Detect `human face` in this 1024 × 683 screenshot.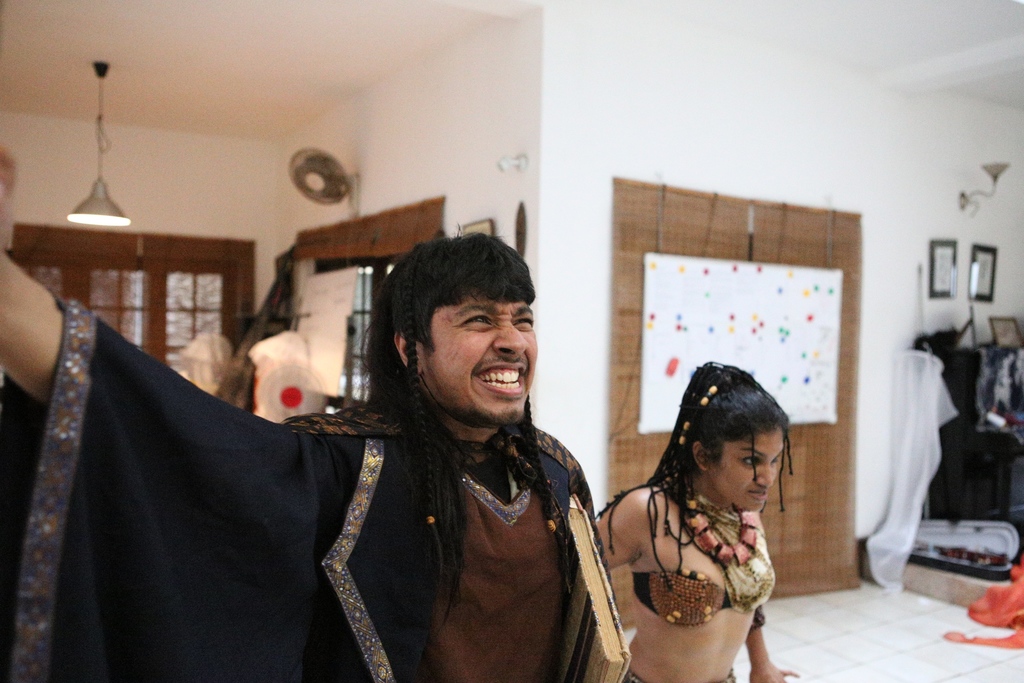
Detection: box=[425, 286, 535, 421].
